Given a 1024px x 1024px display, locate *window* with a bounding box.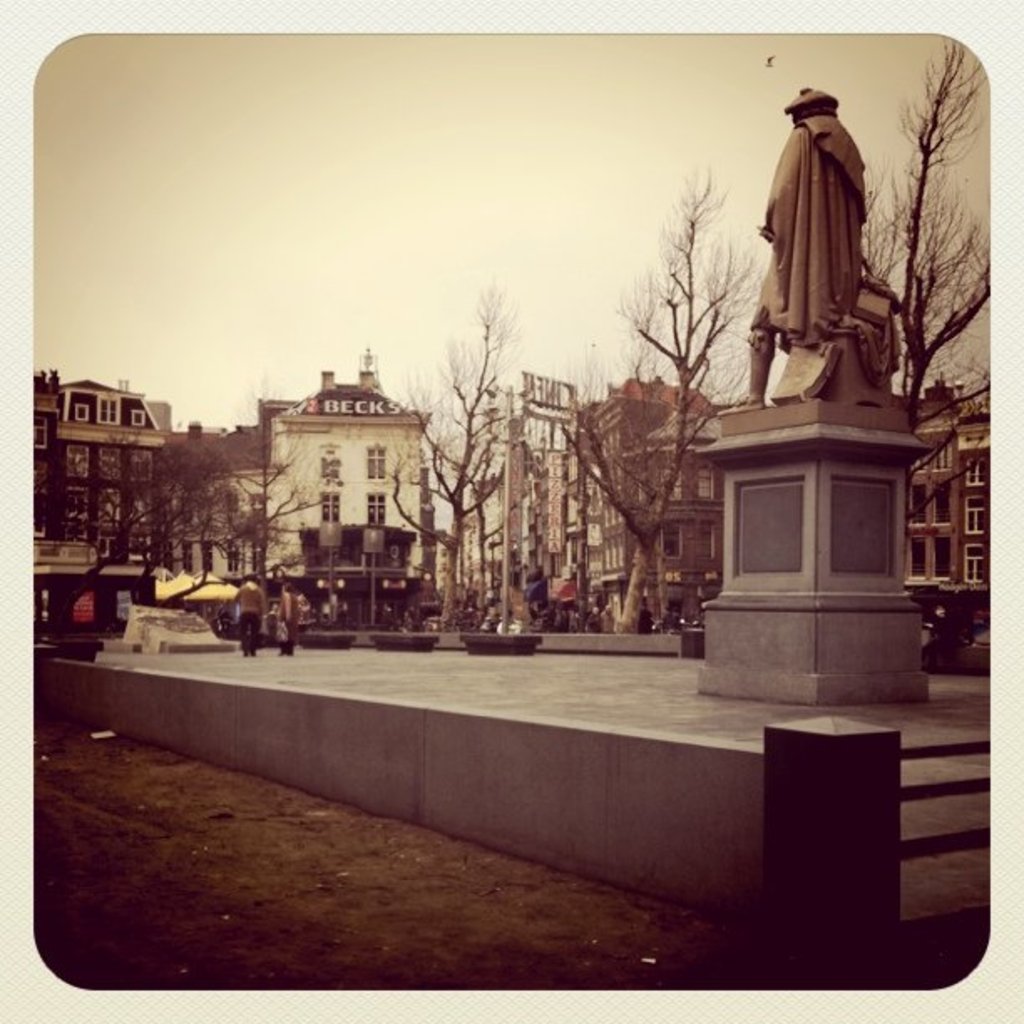
Located: pyautogui.locateOnScreen(226, 545, 238, 574).
